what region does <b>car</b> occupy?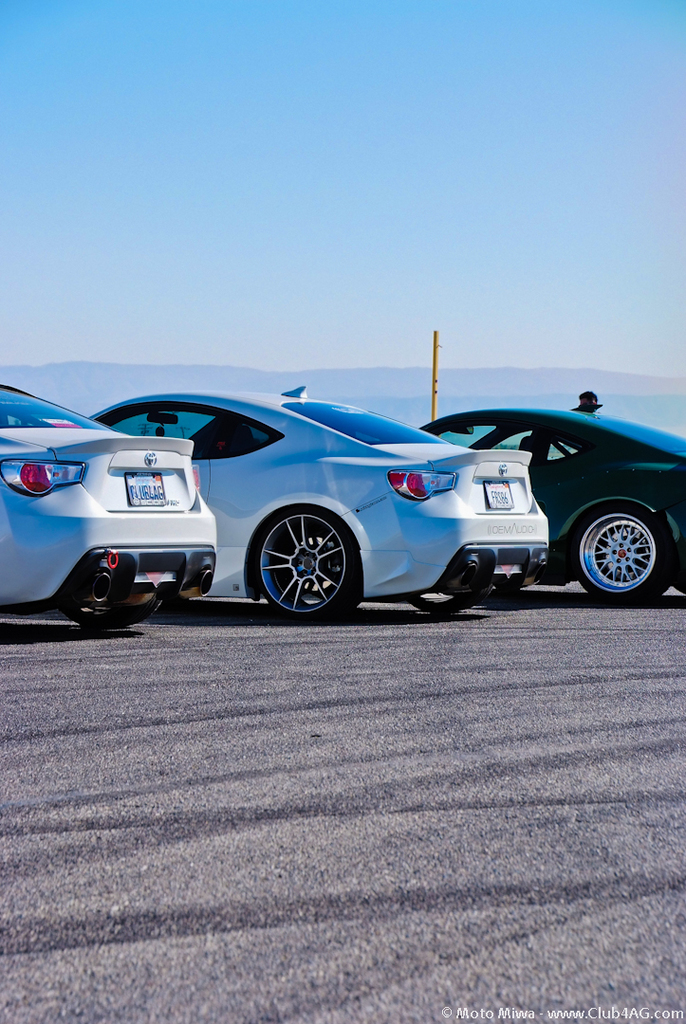
<region>417, 402, 685, 594</region>.
